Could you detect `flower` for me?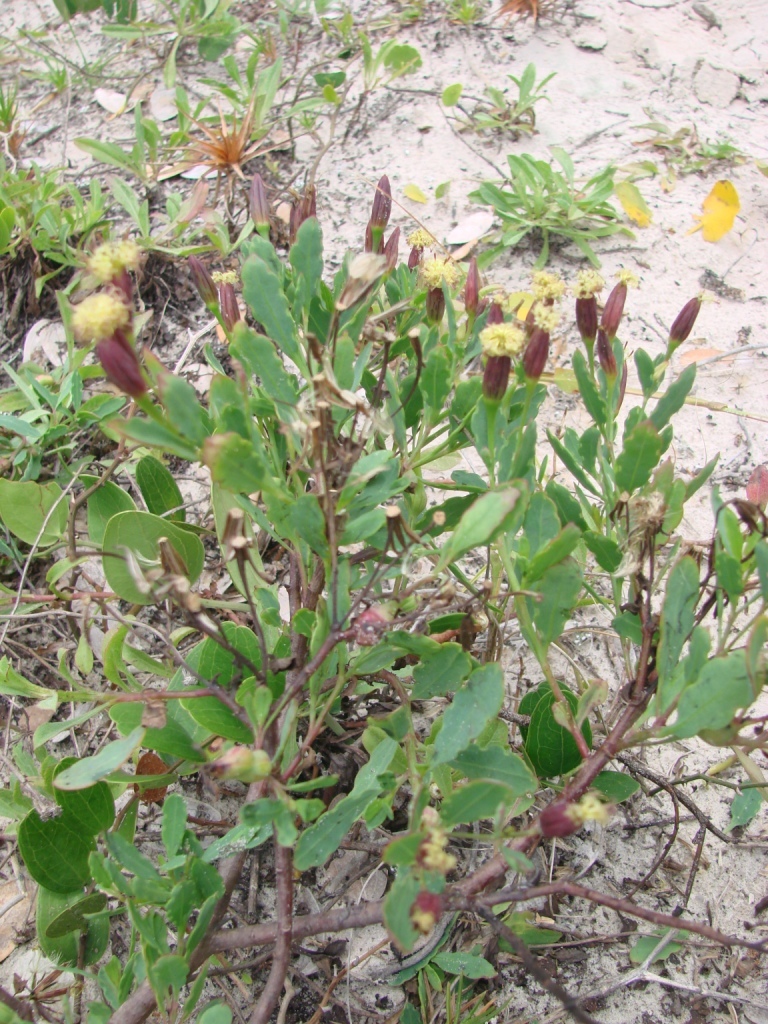
Detection result: pyautogui.locateOnScreen(84, 242, 144, 347).
